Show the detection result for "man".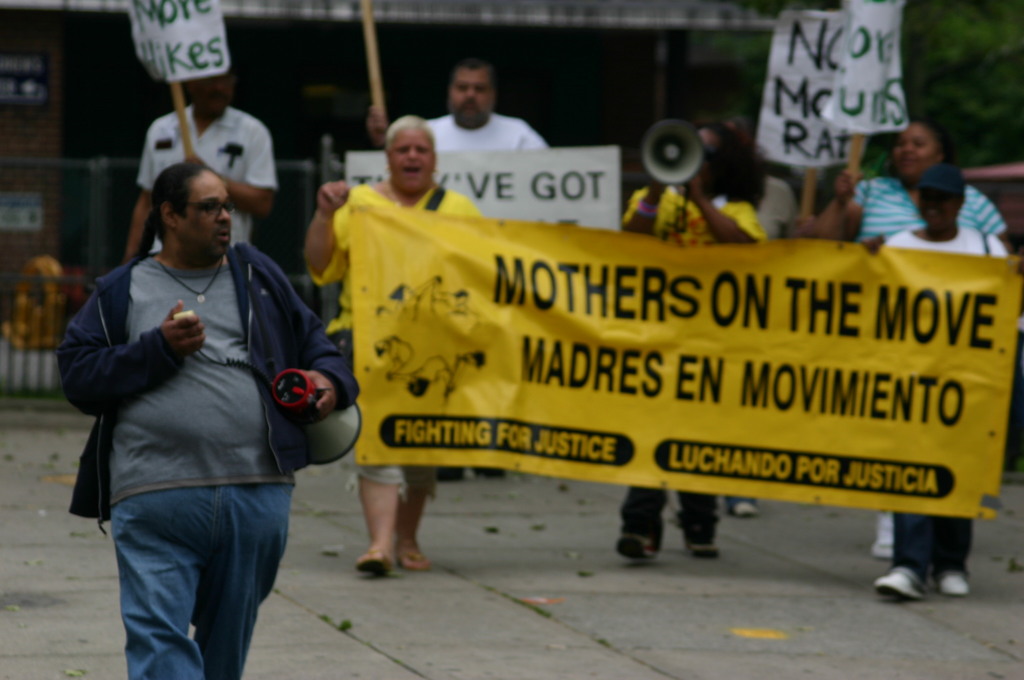
box=[623, 122, 776, 562].
